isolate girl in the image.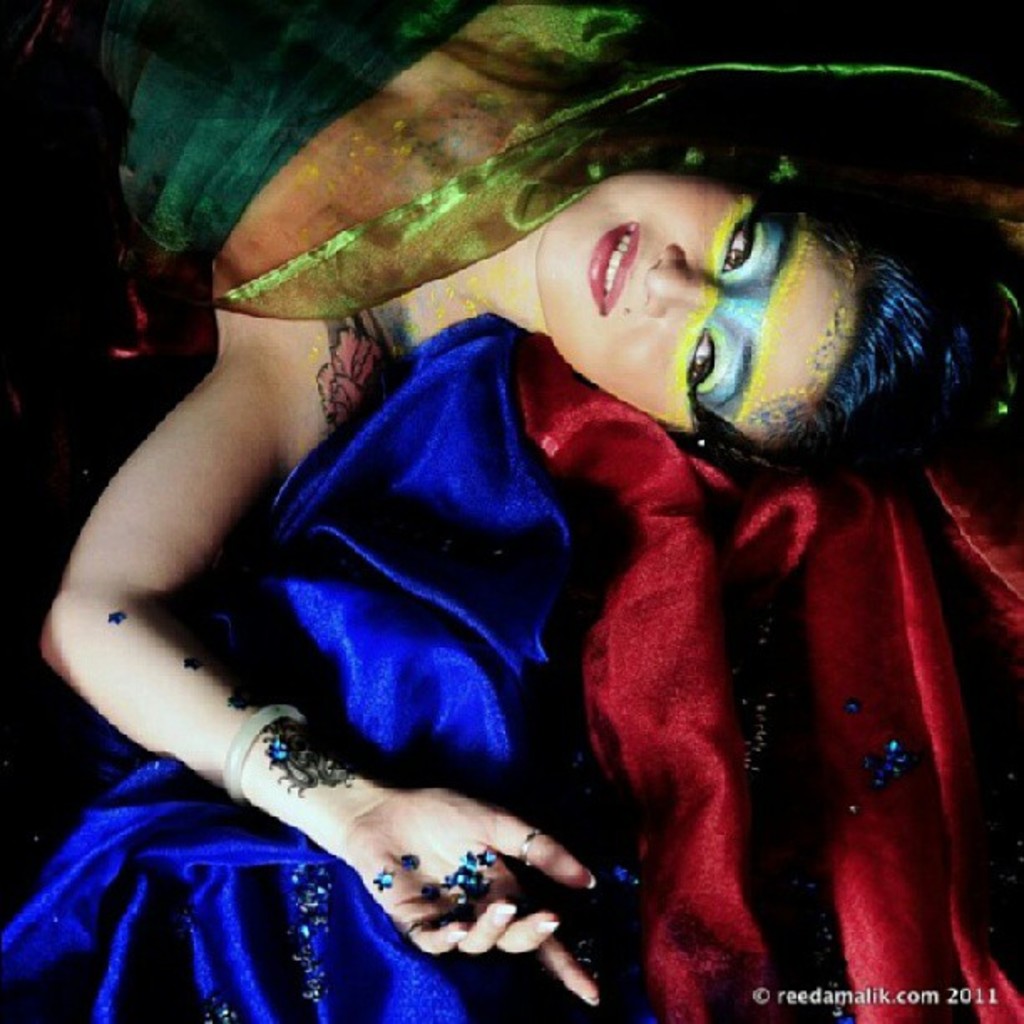
Isolated region: (0, 0, 1022, 1004).
